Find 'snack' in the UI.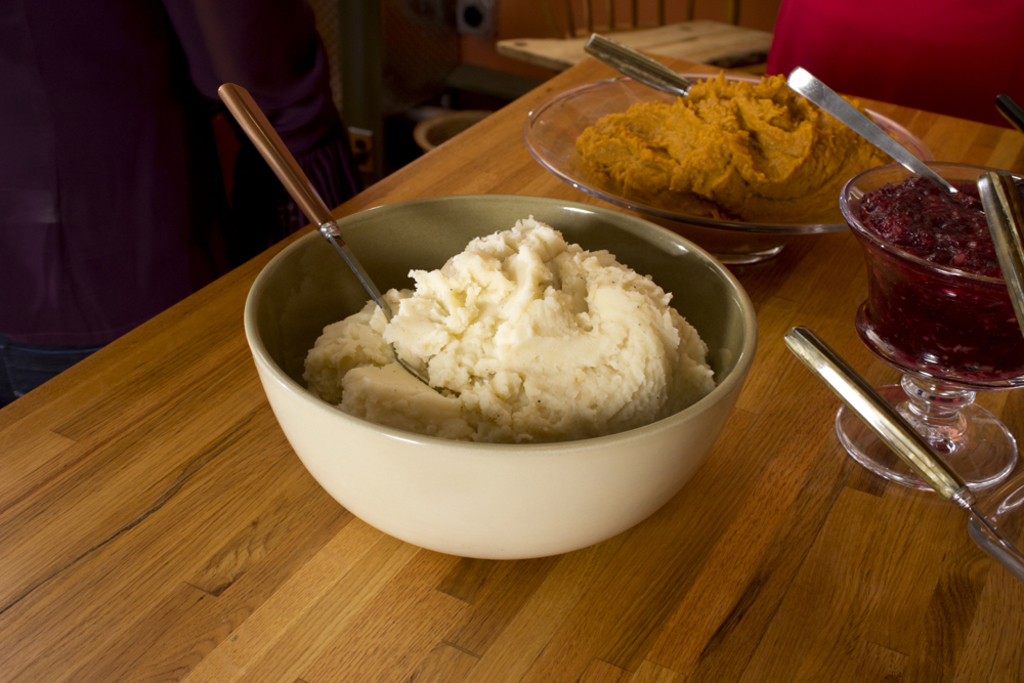
UI element at 300,212,710,447.
